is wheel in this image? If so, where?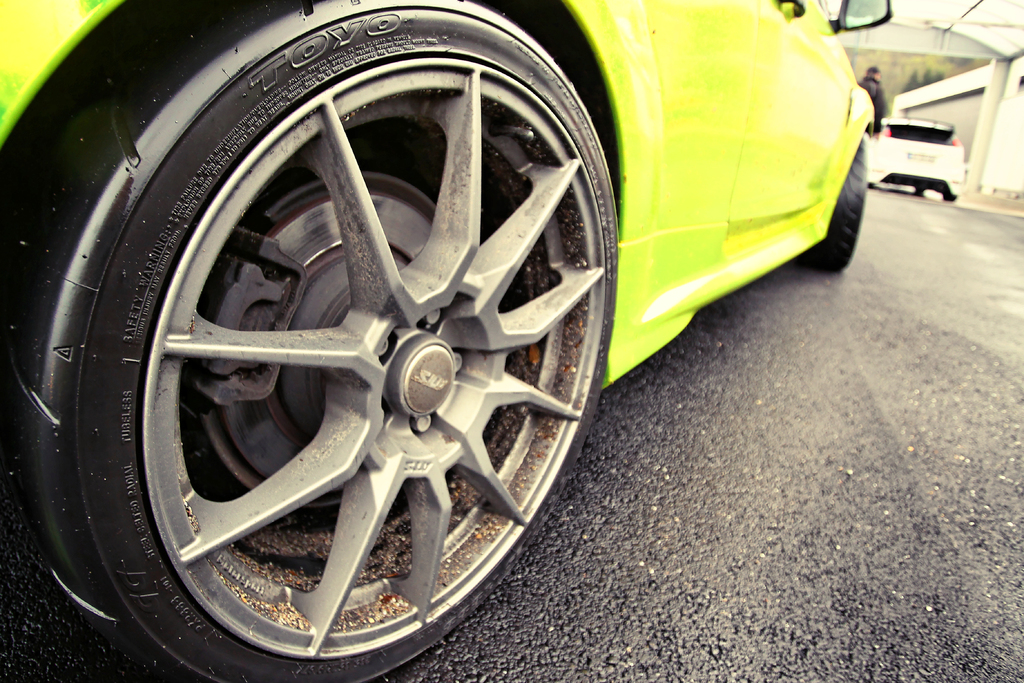
Yes, at <box>3,0,621,682</box>.
